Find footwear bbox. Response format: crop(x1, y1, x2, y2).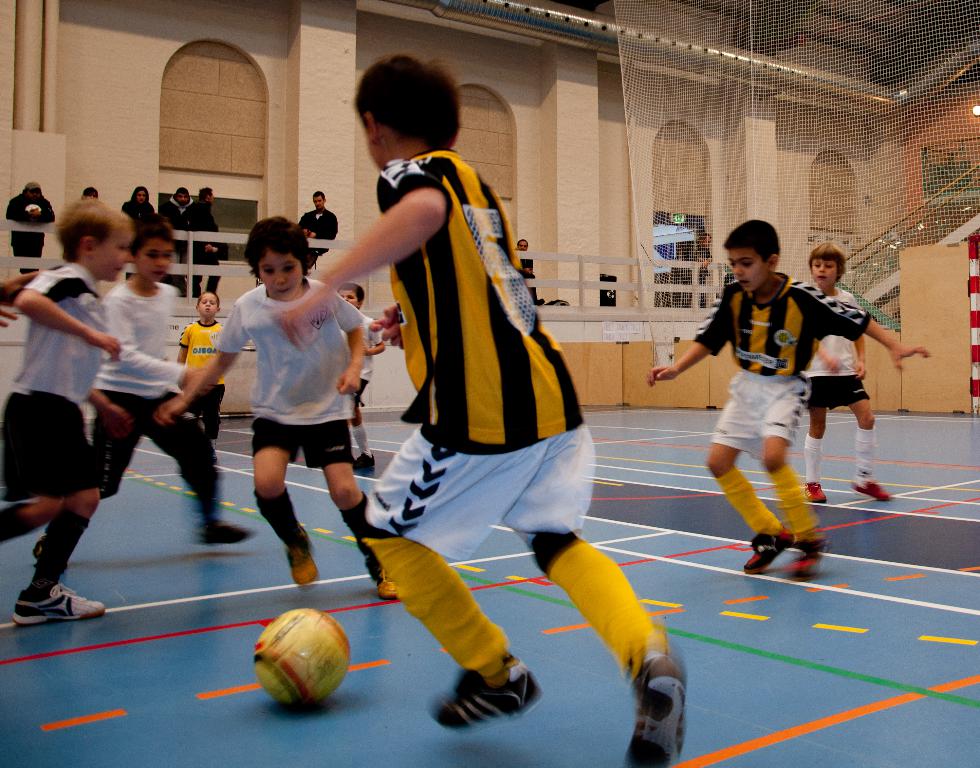
crop(849, 474, 889, 500).
